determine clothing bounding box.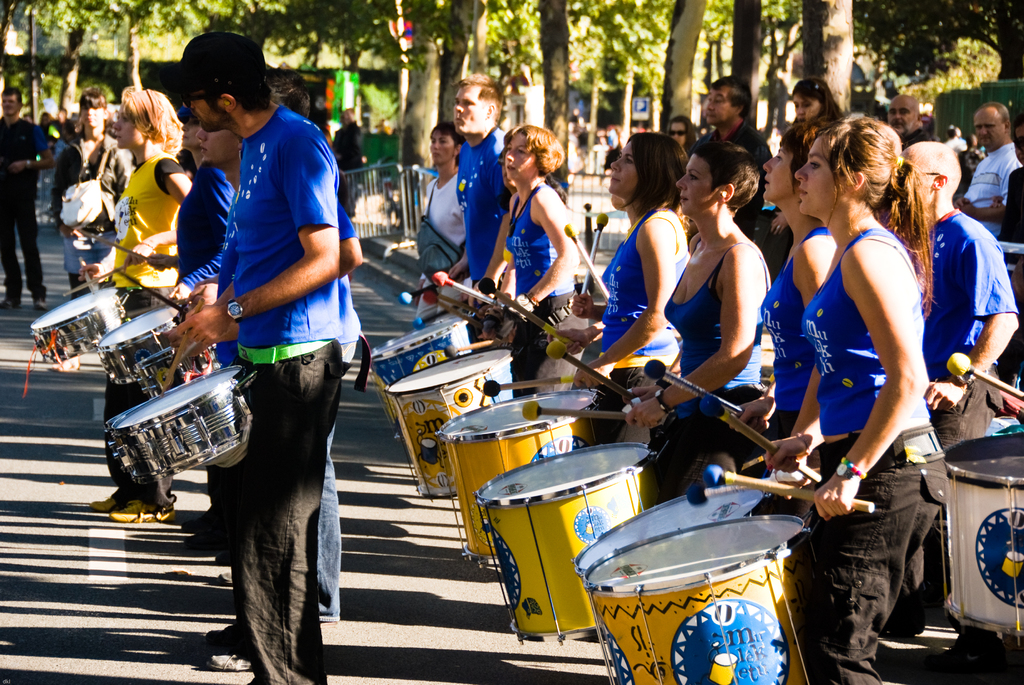
Determined: detection(157, 58, 350, 593).
